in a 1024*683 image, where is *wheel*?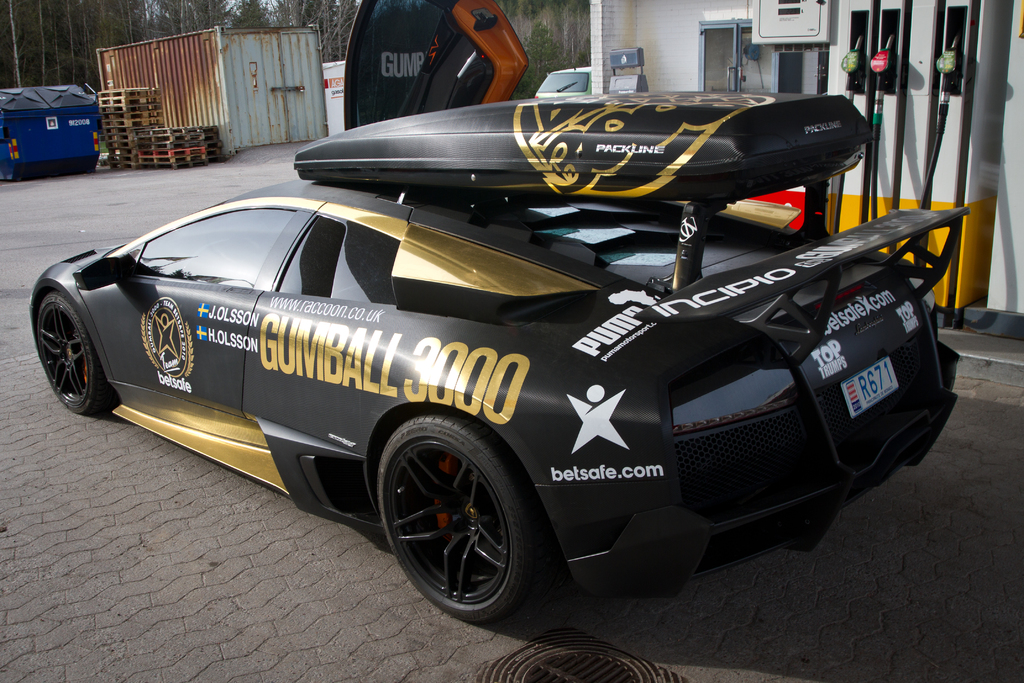
bbox=(36, 290, 115, 415).
